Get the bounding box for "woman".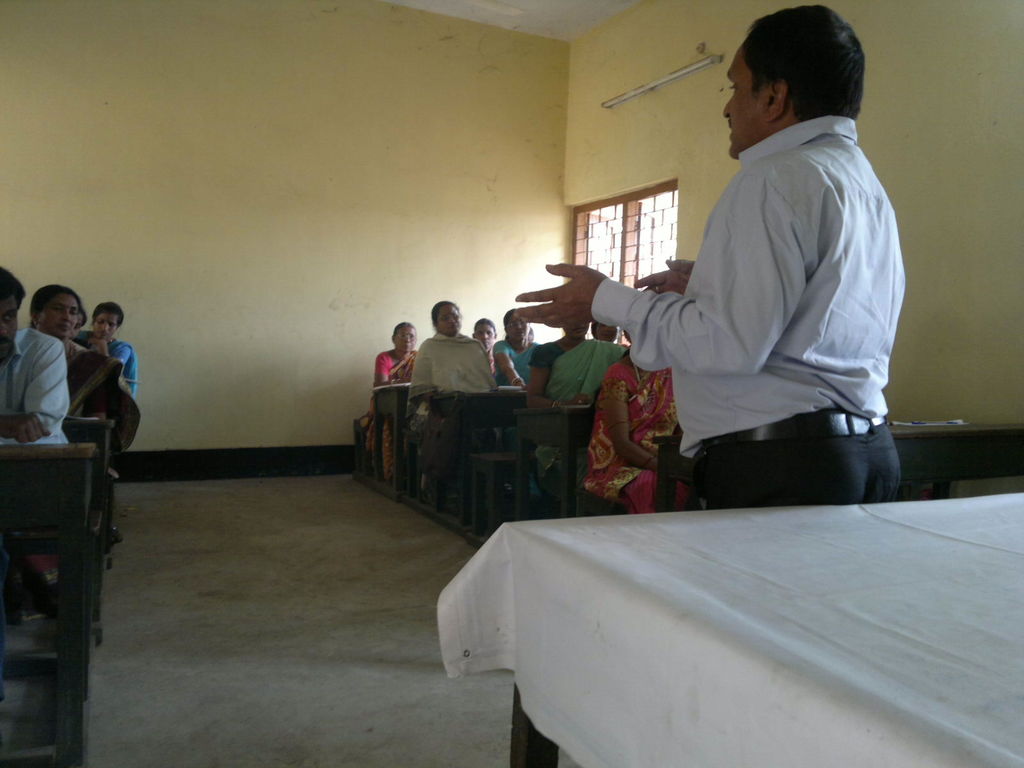
BBox(527, 323, 627, 513).
